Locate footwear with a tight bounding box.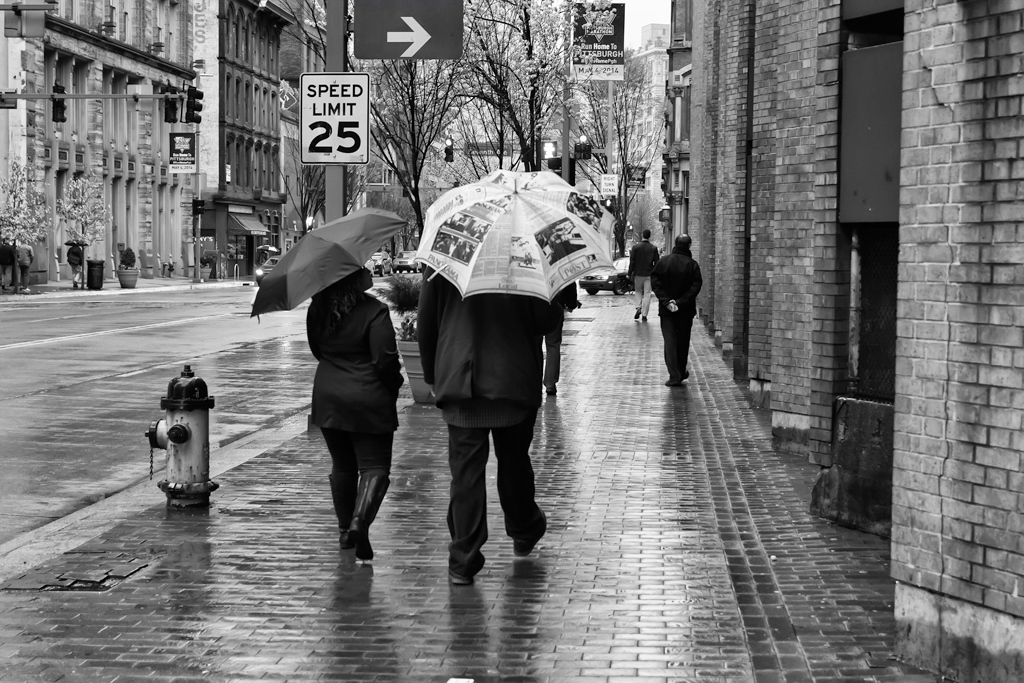
{"left": 633, "top": 307, "right": 642, "bottom": 322}.
